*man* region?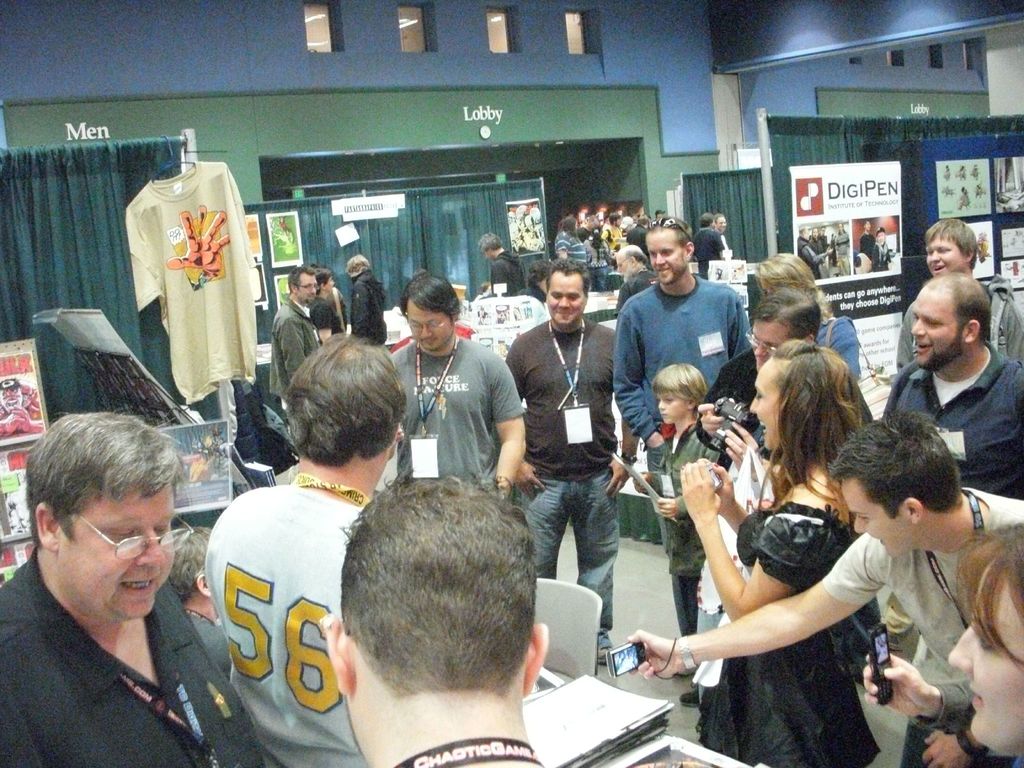
<region>612, 214, 751, 638</region>
